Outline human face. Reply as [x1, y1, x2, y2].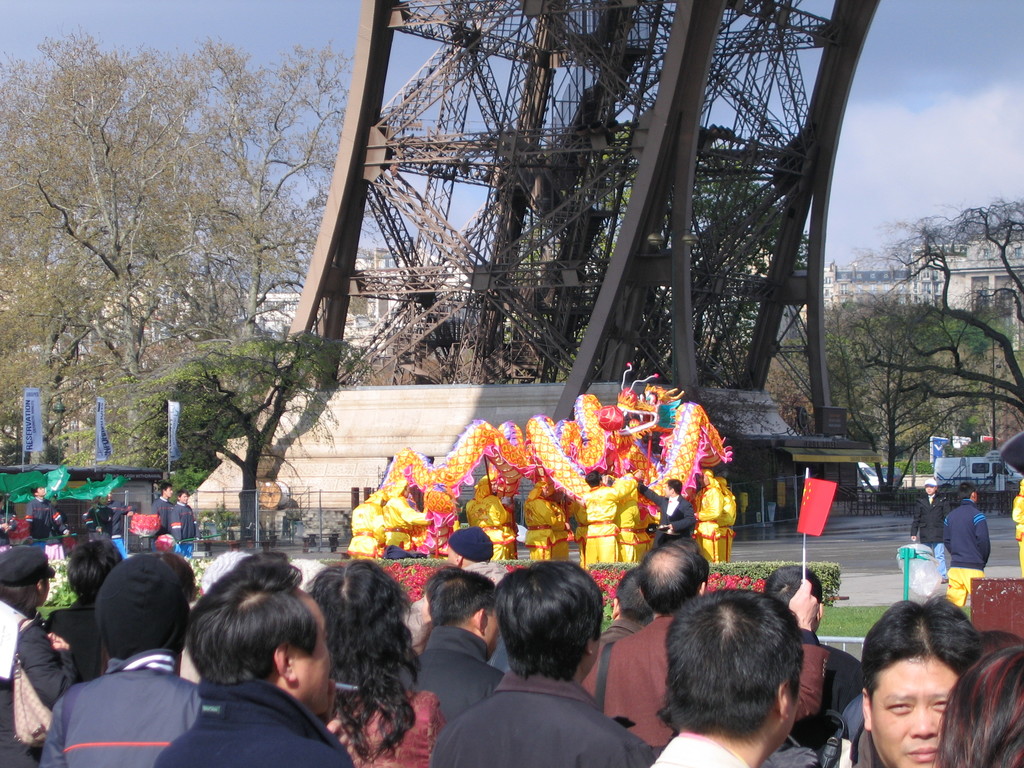
[486, 611, 499, 662].
